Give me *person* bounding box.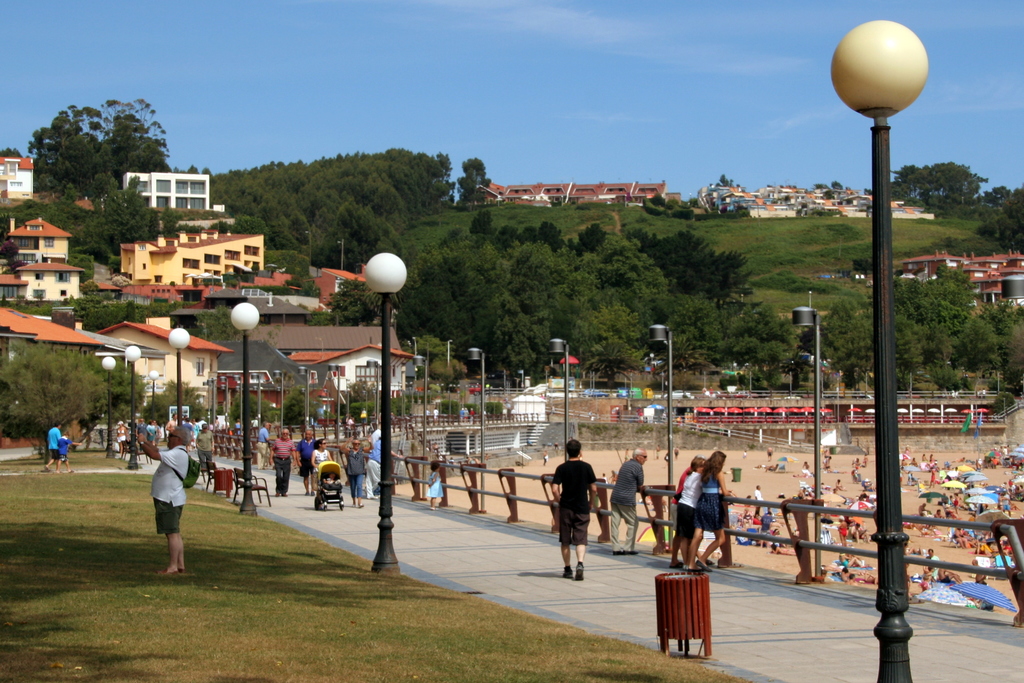
(x1=608, y1=450, x2=644, y2=554).
